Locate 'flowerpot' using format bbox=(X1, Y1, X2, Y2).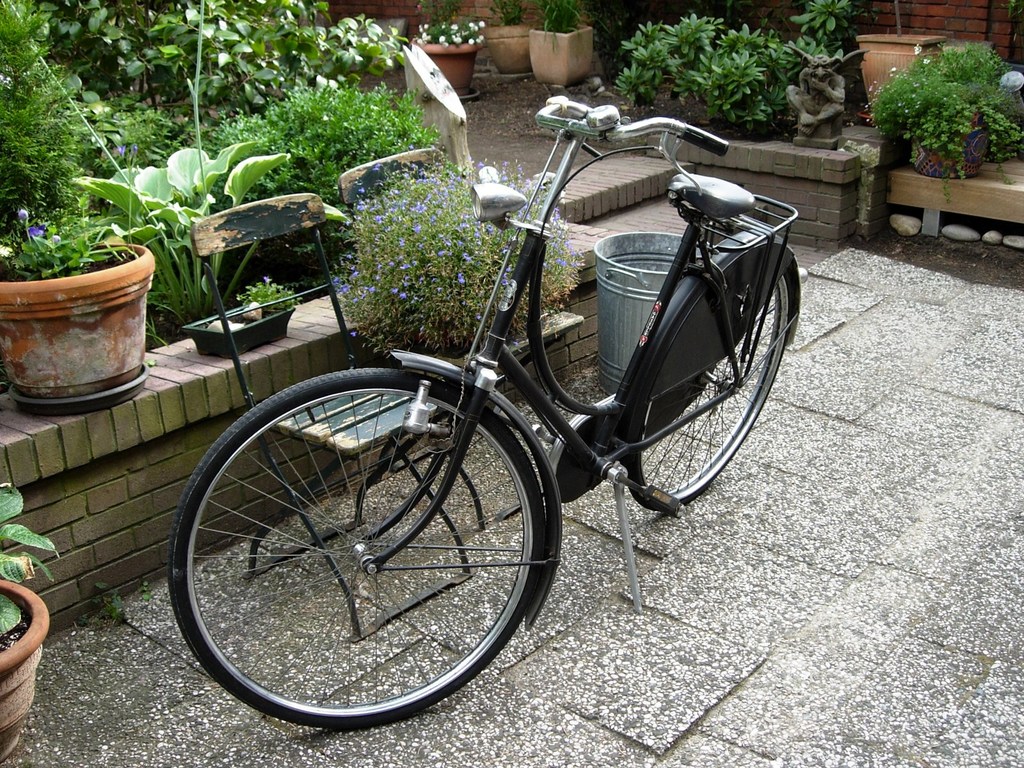
bbox=(852, 32, 946, 111).
